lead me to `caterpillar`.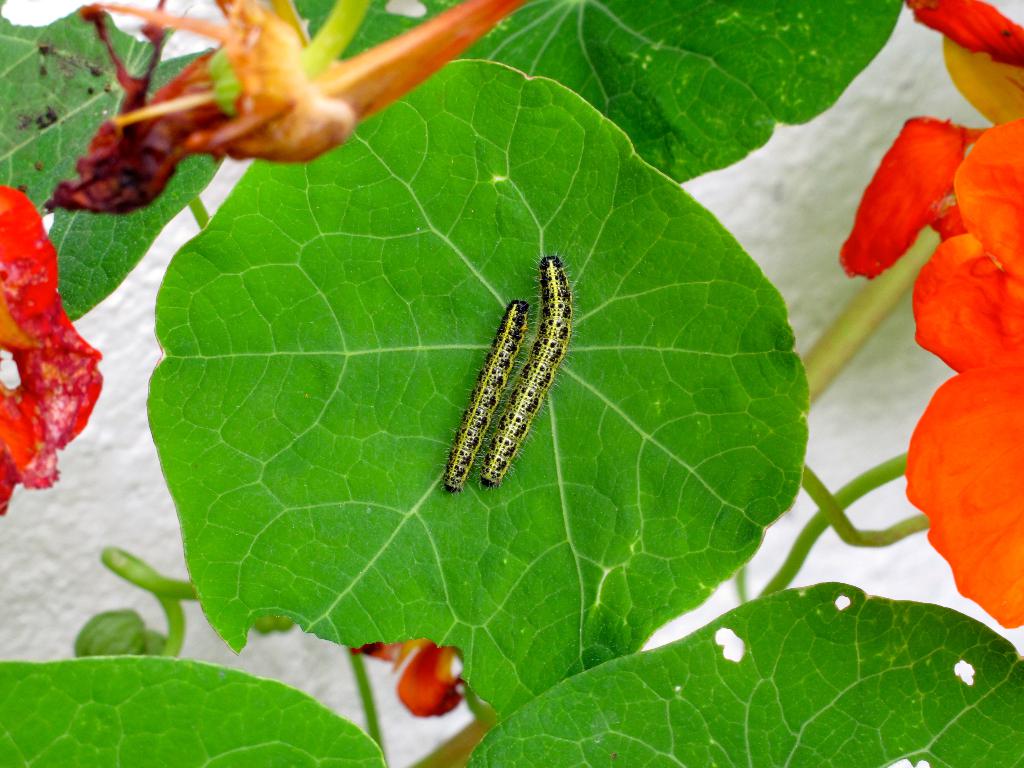
Lead to [437, 294, 541, 493].
